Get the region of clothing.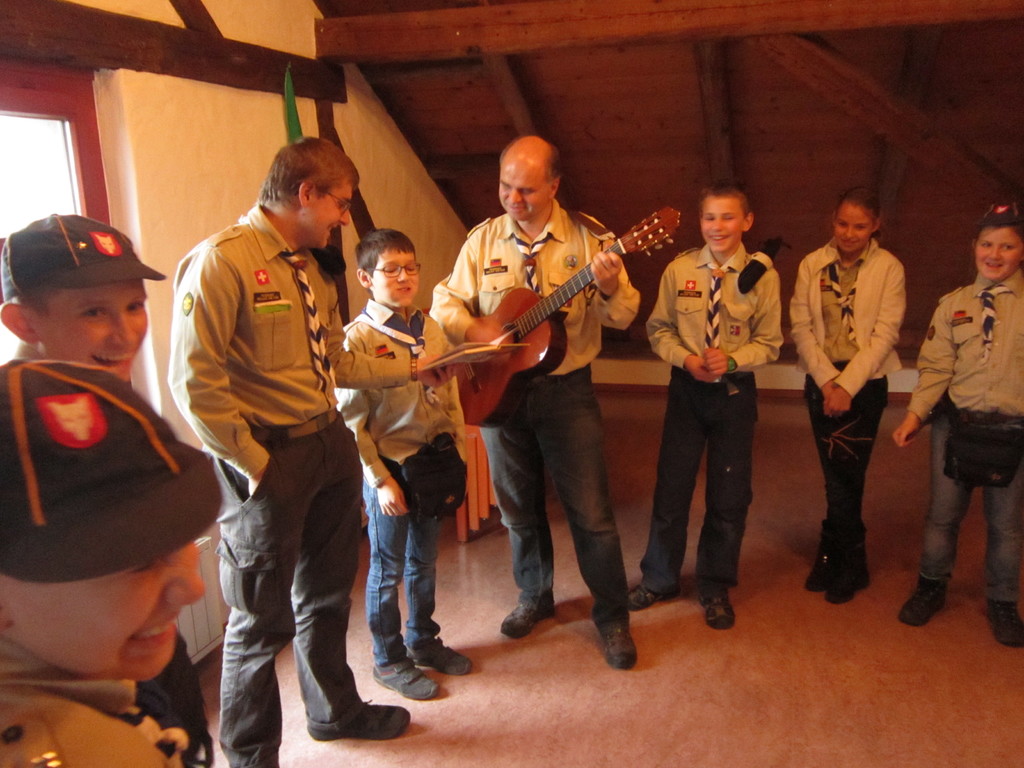
crop(428, 214, 638, 379).
